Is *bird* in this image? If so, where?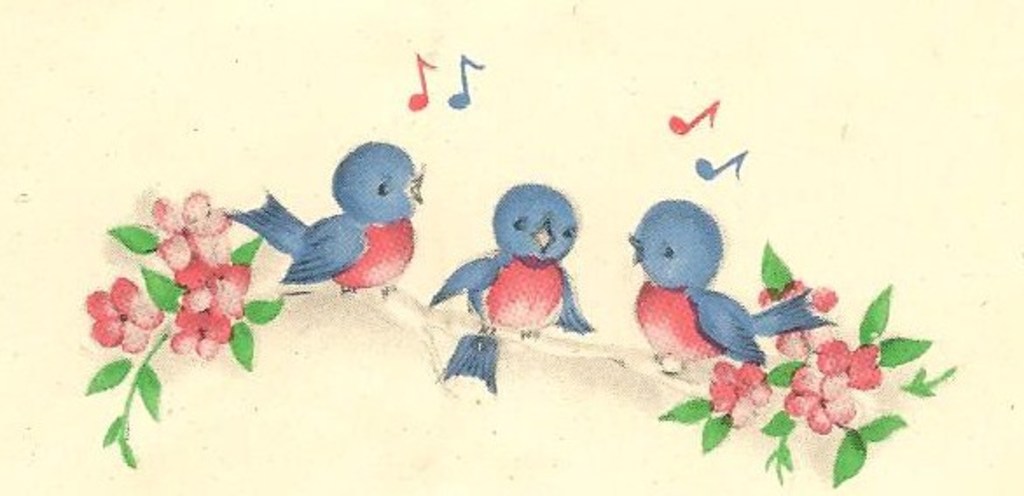
Yes, at left=426, top=182, right=594, bottom=395.
